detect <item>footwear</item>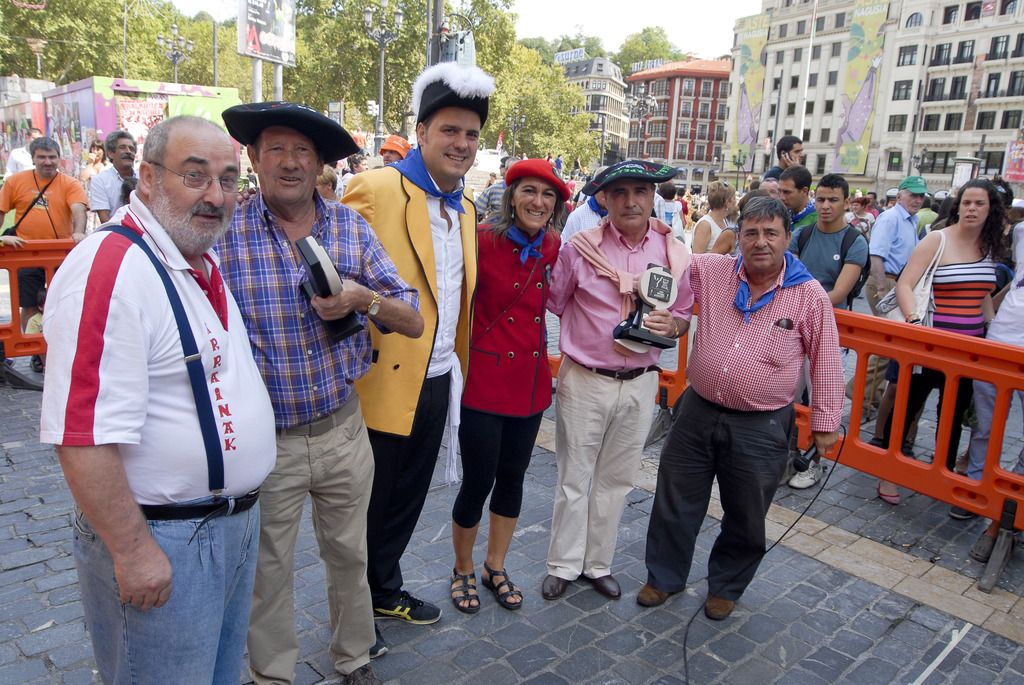
box(452, 560, 483, 615)
